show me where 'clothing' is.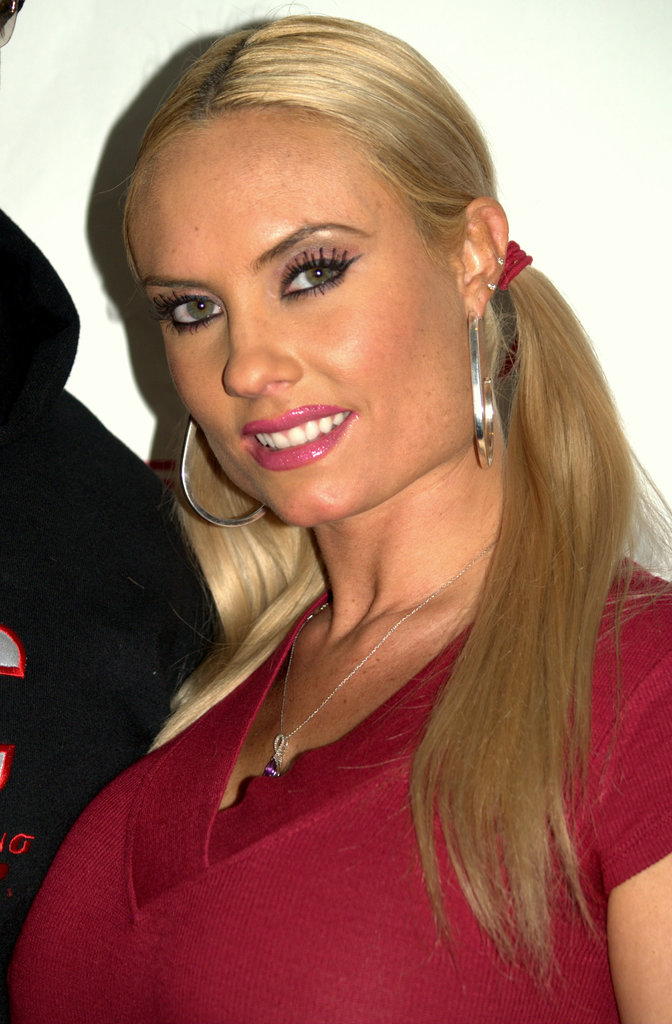
'clothing' is at (0, 206, 217, 1023).
